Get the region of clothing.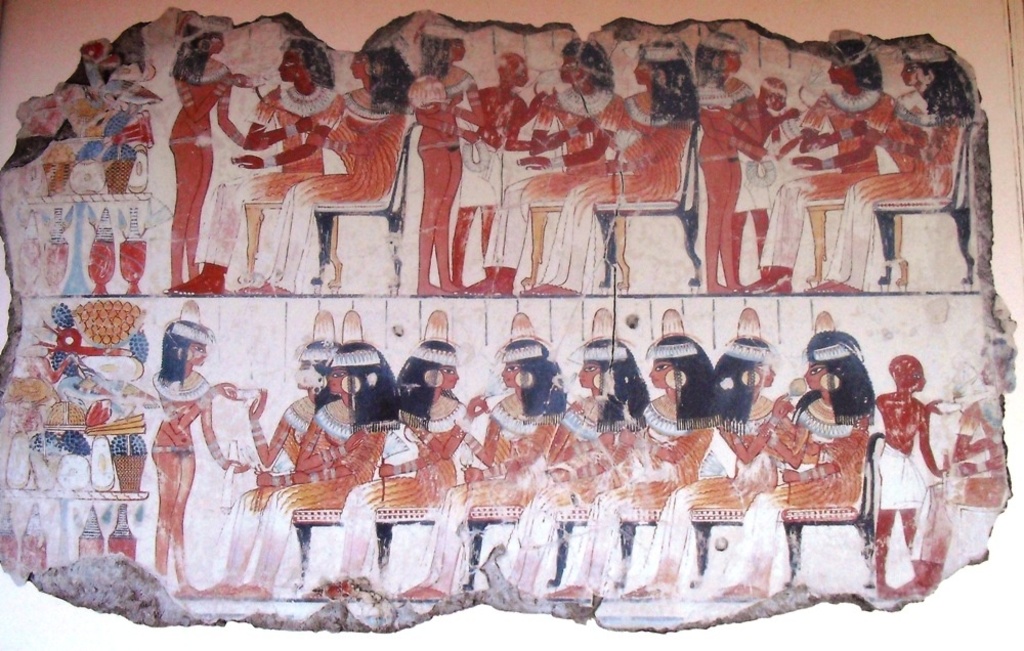
l=447, t=397, r=568, b=512.
